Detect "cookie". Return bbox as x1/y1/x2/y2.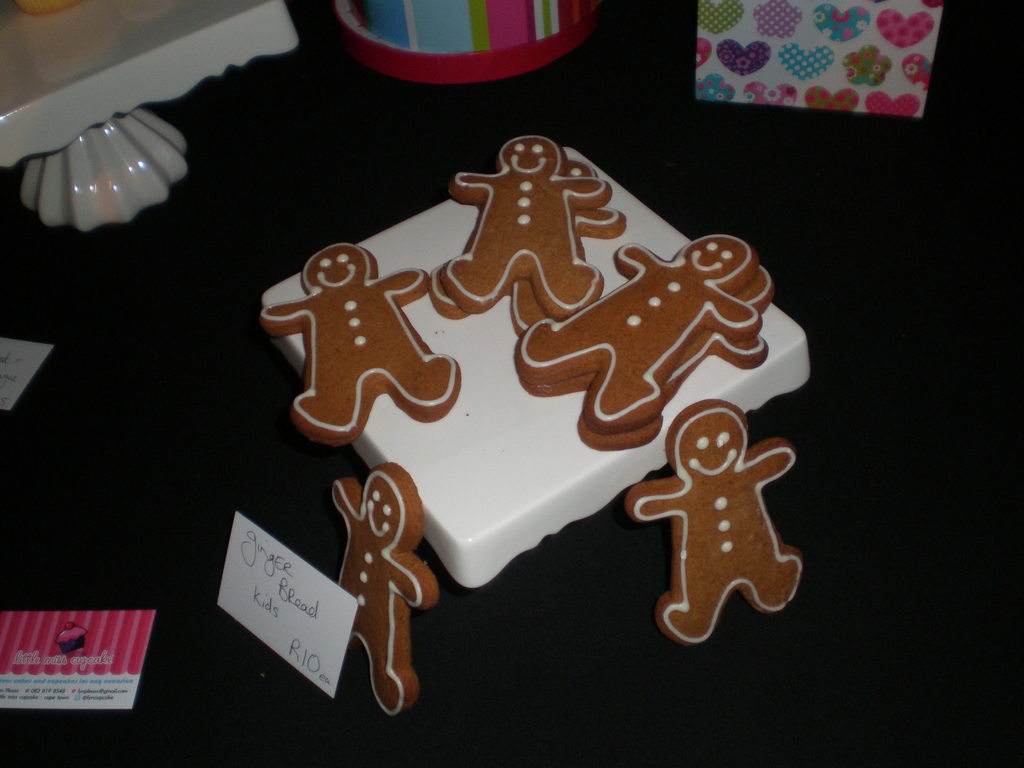
256/239/461/445.
